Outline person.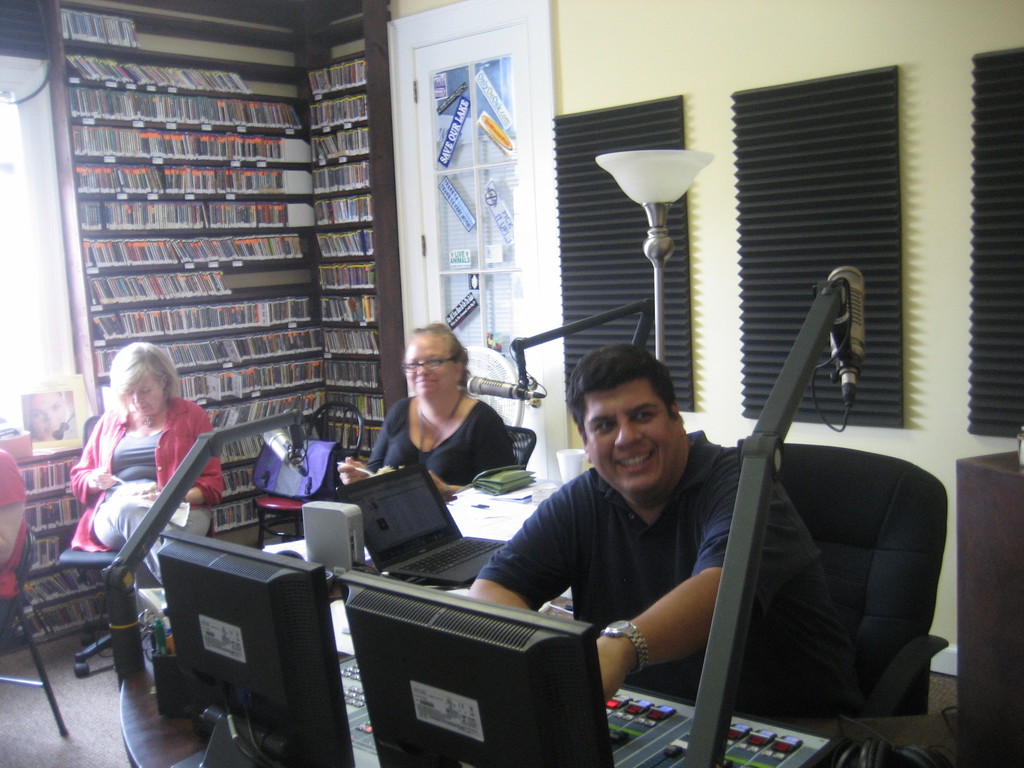
Outline: left=358, top=314, right=518, bottom=521.
